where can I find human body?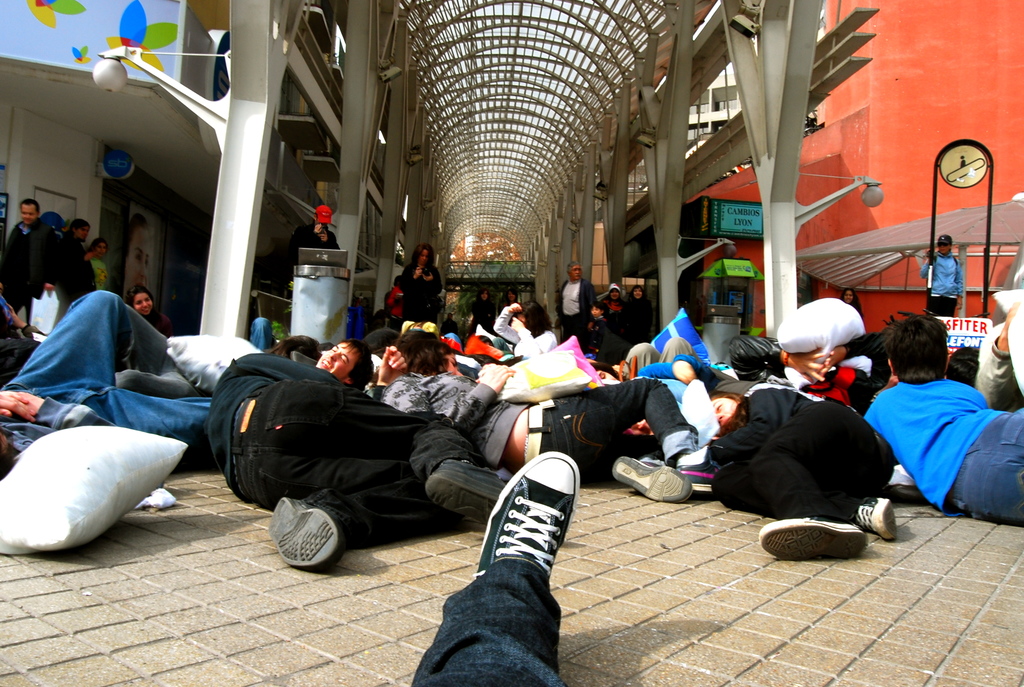
You can find it at (x1=0, y1=197, x2=1023, y2=567).
